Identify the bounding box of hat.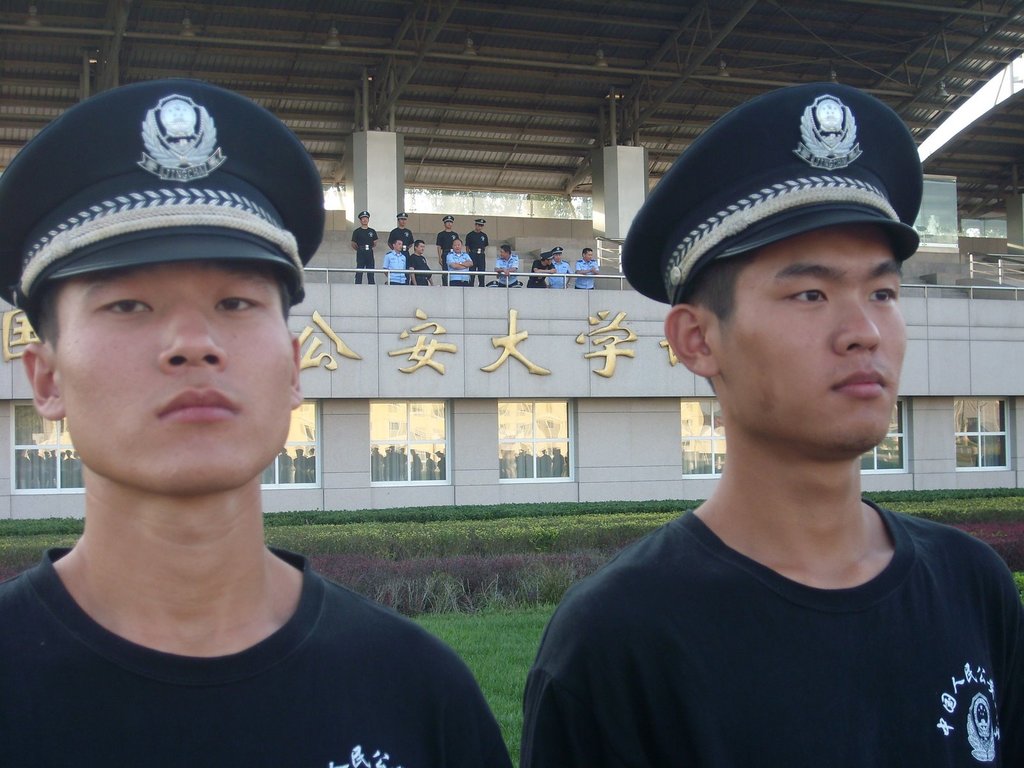
detection(0, 78, 326, 325).
